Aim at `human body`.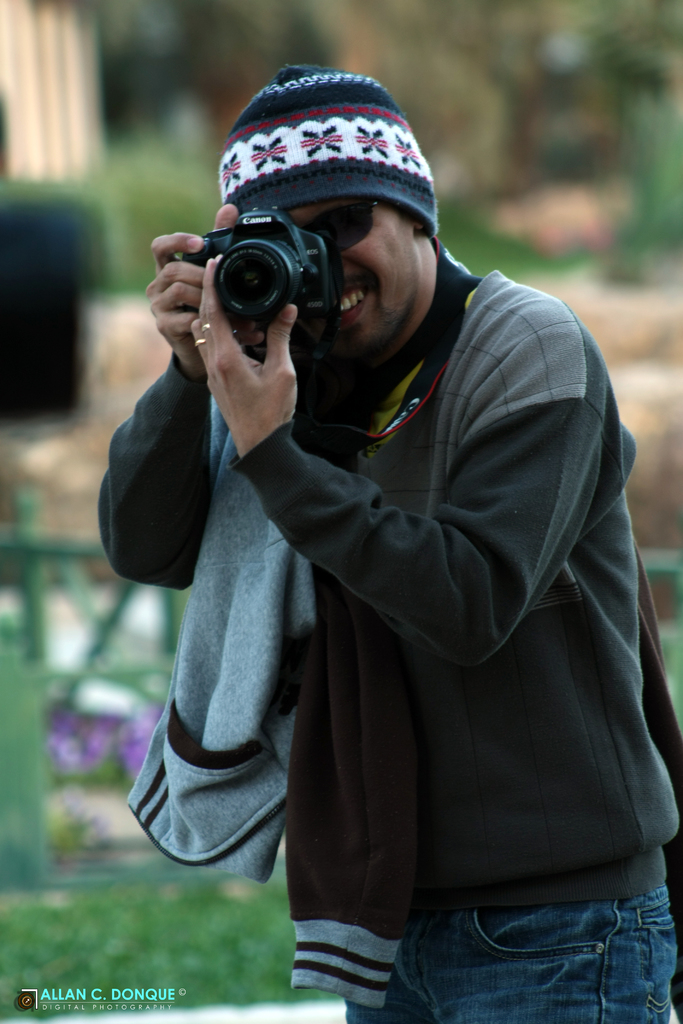
Aimed at [left=85, top=130, right=666, bottom=1023].
